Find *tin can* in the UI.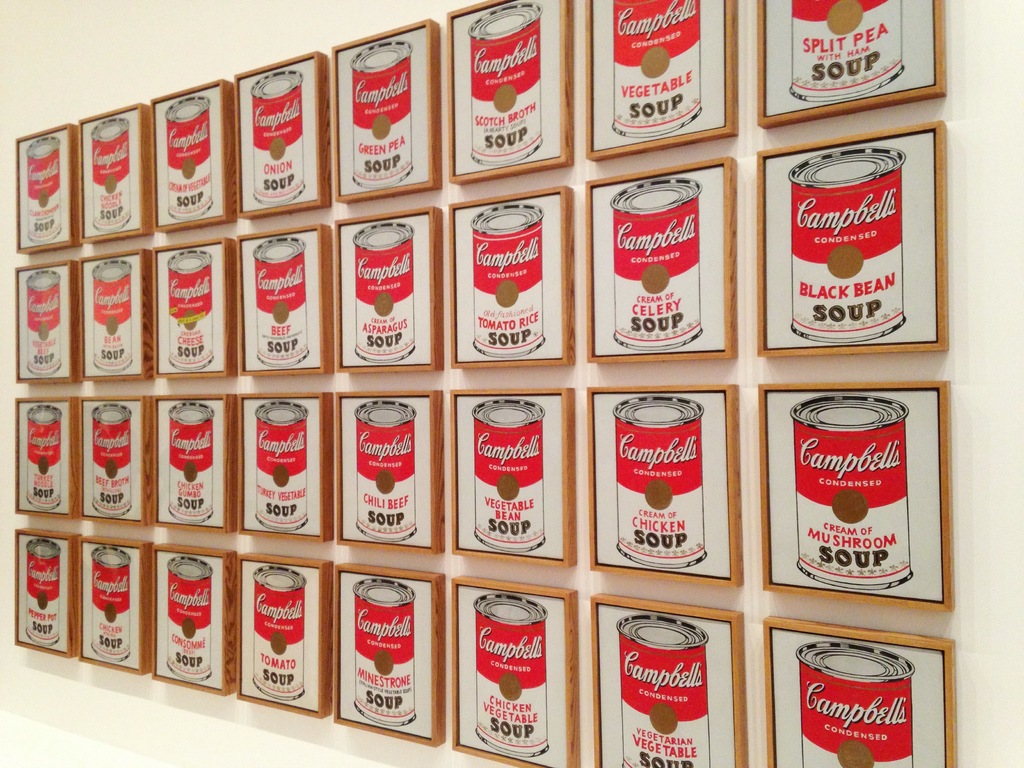
UI element at rect(611, 394, 703, 564).
